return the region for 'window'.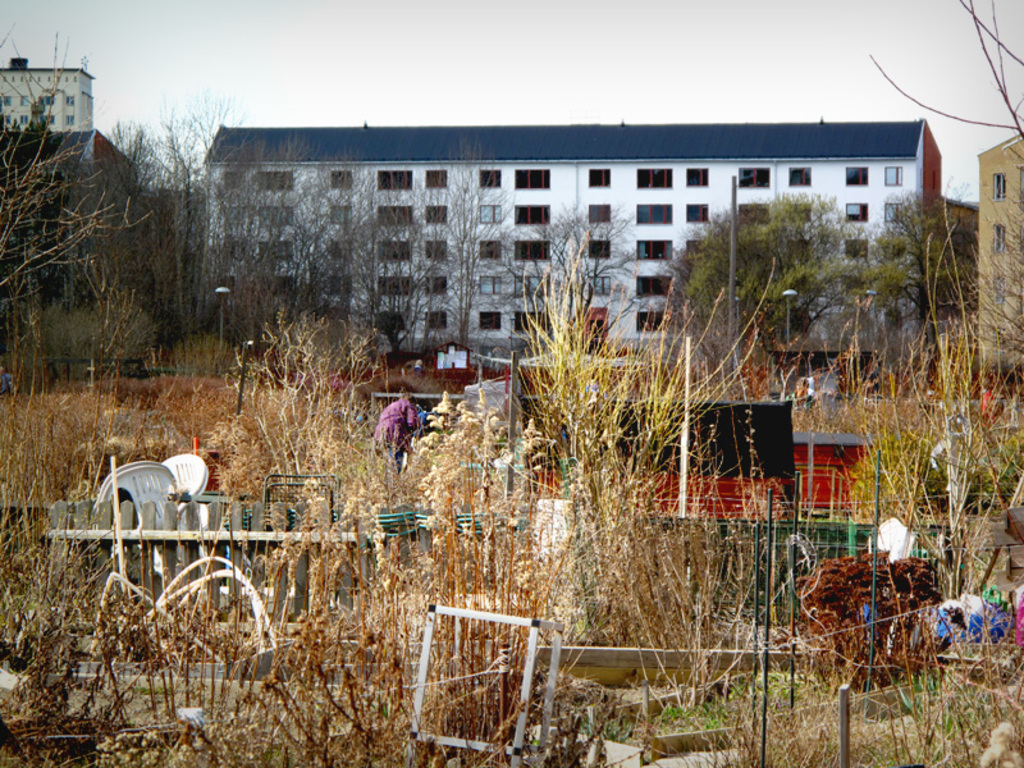
(left=329, top=204, right=355, bottom=223).
